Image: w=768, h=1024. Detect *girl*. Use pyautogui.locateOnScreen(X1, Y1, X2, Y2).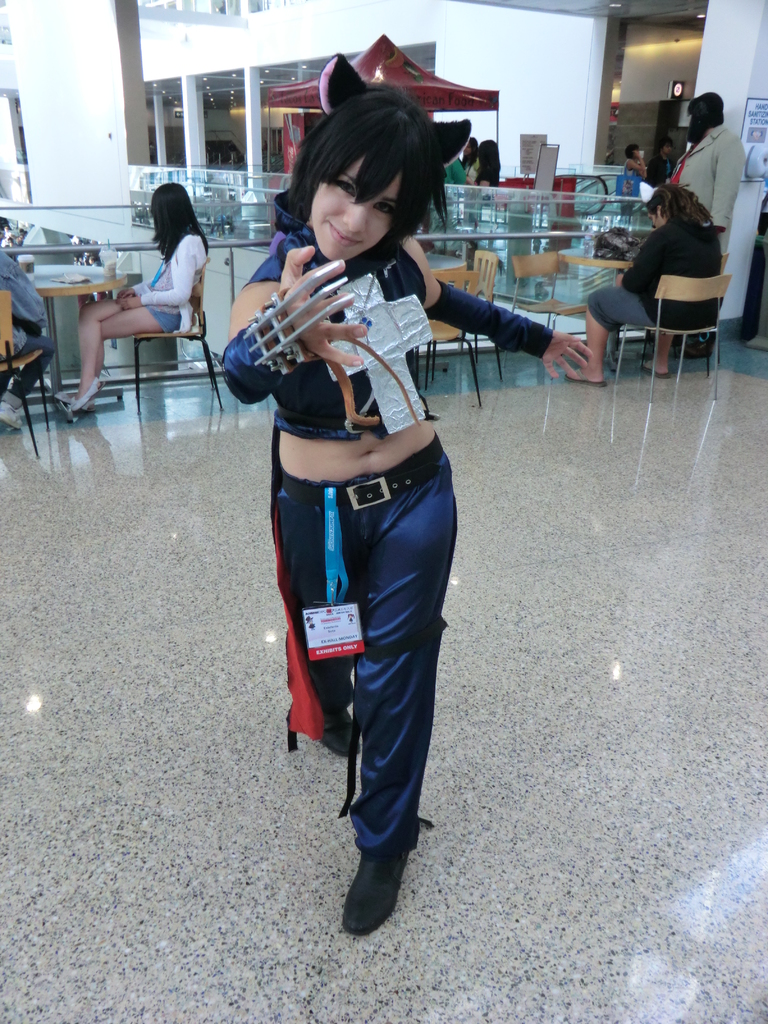
pyautogui.locateOnScreen(218, 83, 597, 931).
